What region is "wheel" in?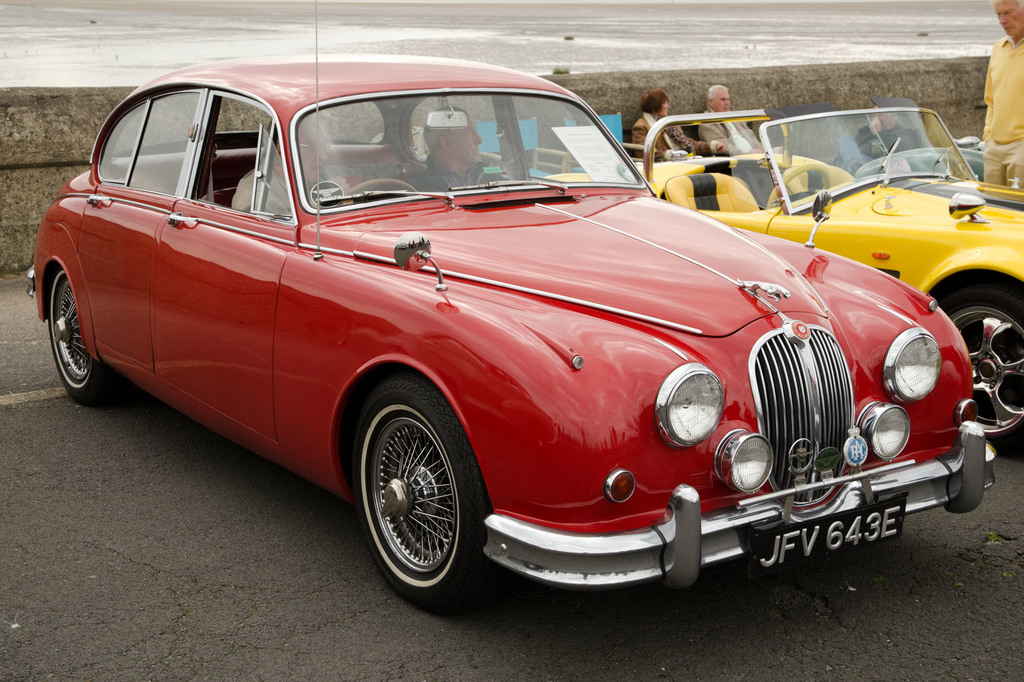
x1=352 y1=391 x2=470 y2=603.
